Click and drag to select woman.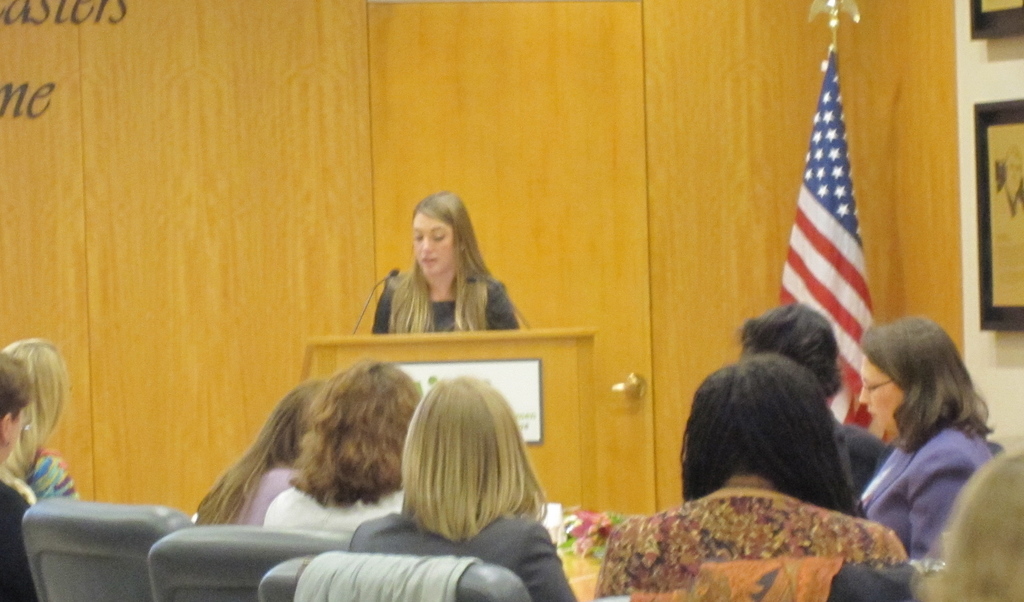
Selection: box=[367, 188, 527, 332].
